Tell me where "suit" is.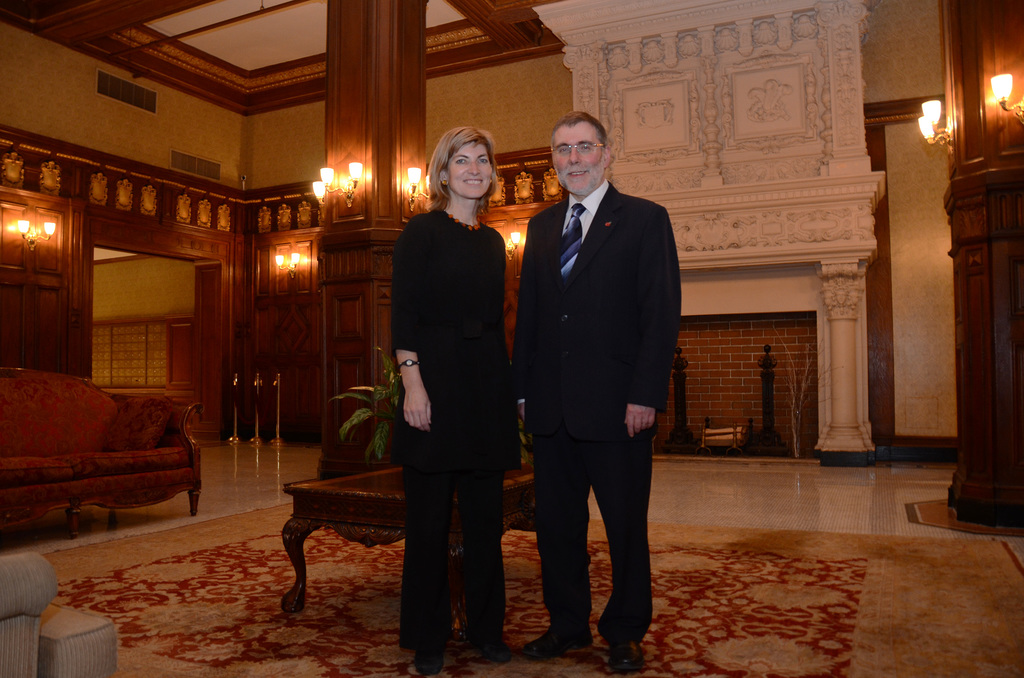
"suit" is at Rect(515, 120, 689, 657).
